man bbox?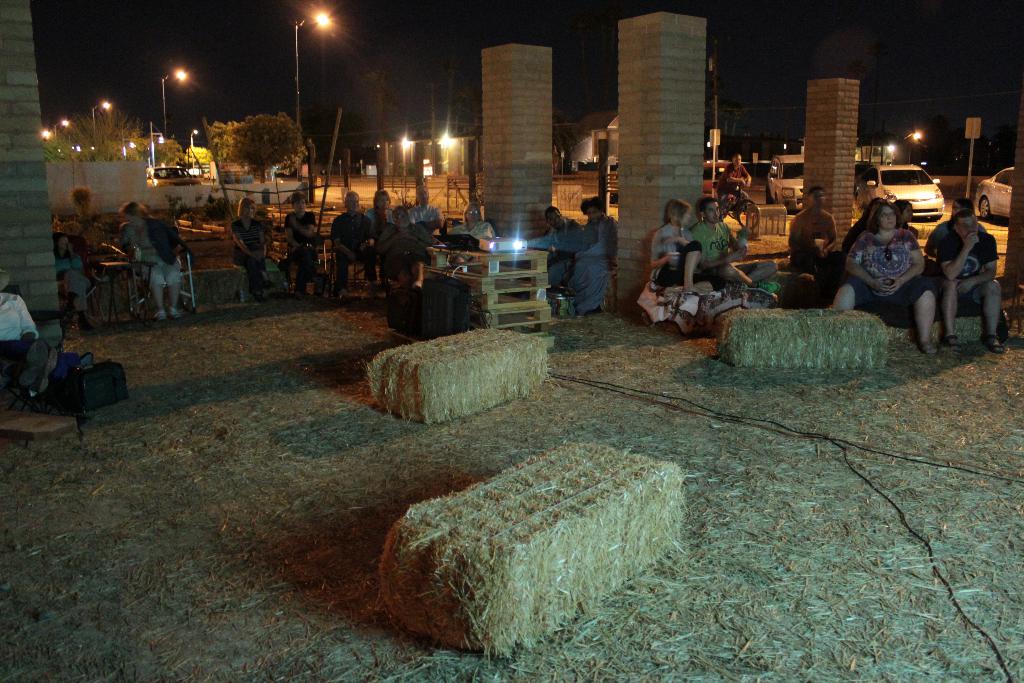
{"x1": 936, "y1": 175, "x2": 1010, "y2": 346}
